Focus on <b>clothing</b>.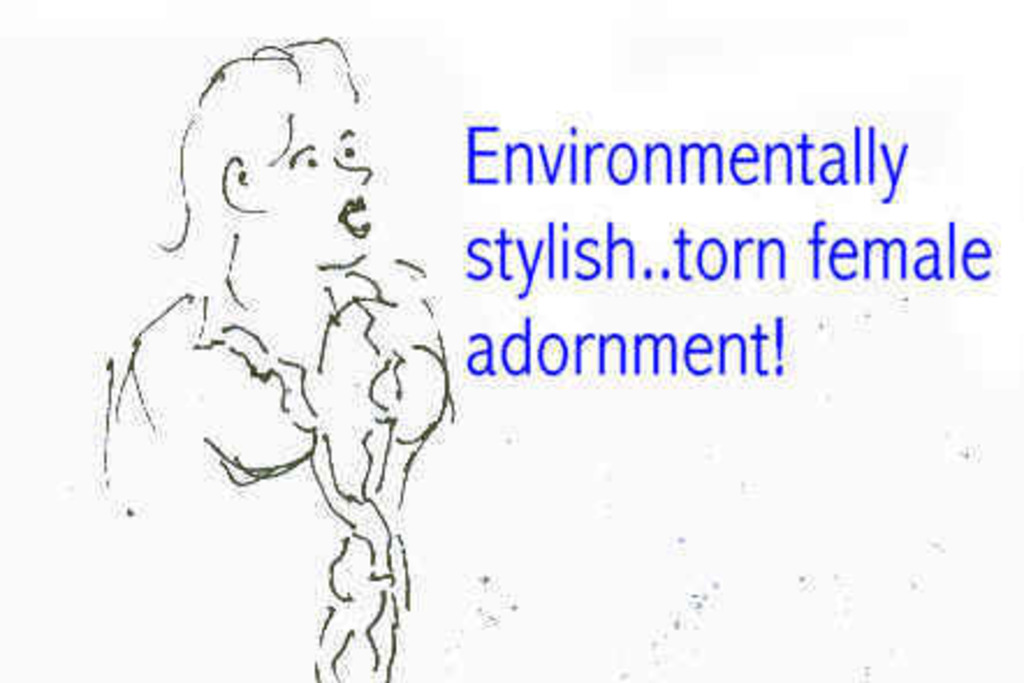
Focused at pyautogui.locateOnScreen(97, 252, 454, 681).
